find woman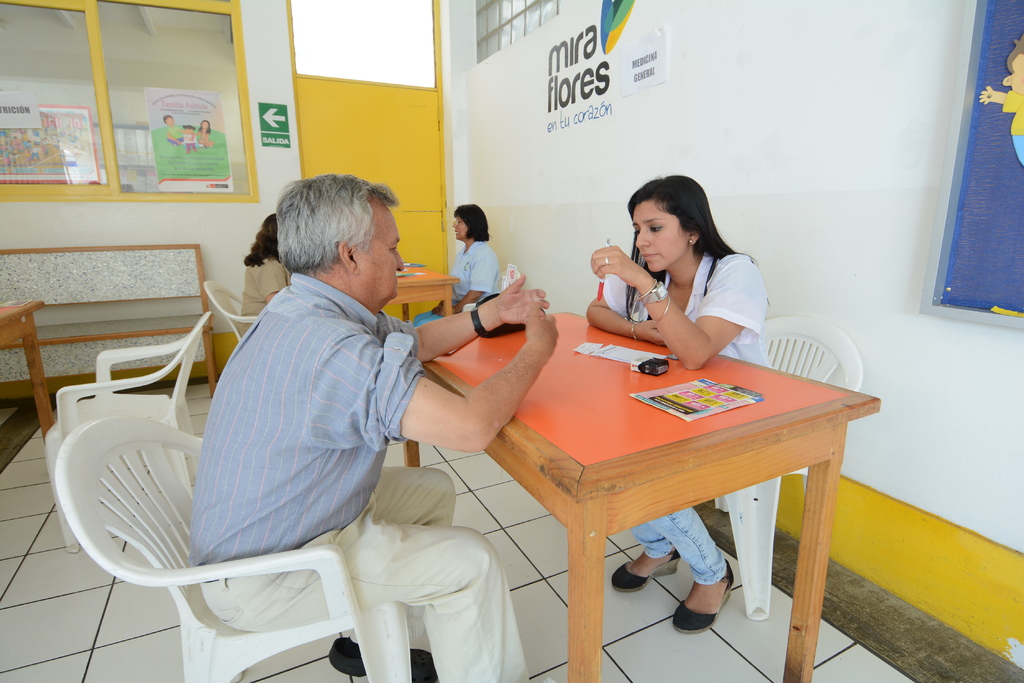
<box>412,199,496,330</box>
